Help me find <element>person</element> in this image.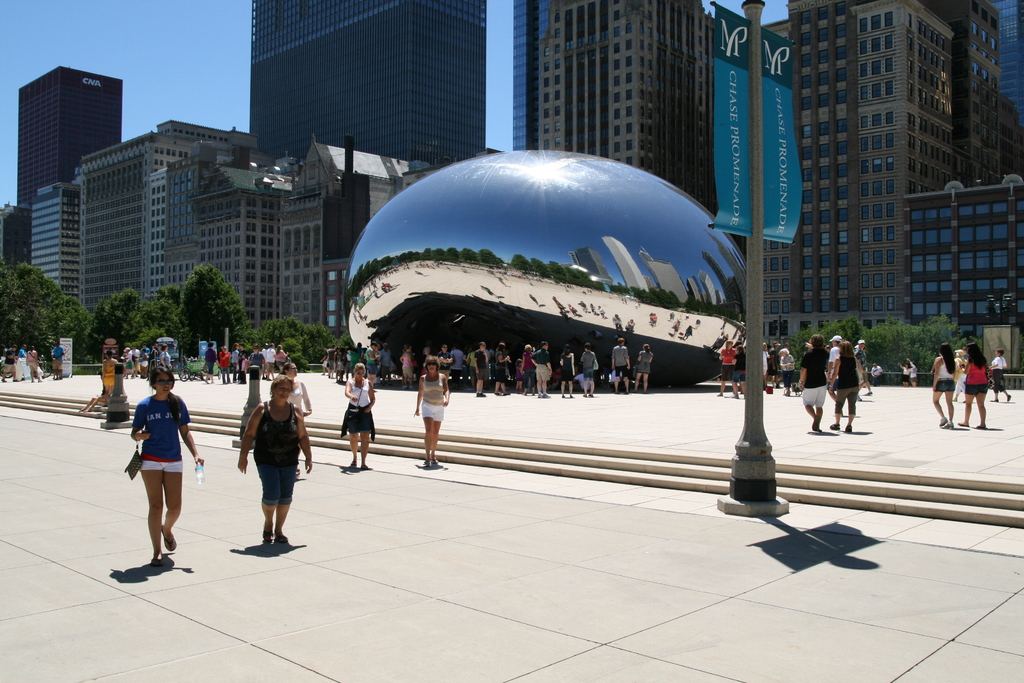
Found it: box(414, 356, 446, 466).
